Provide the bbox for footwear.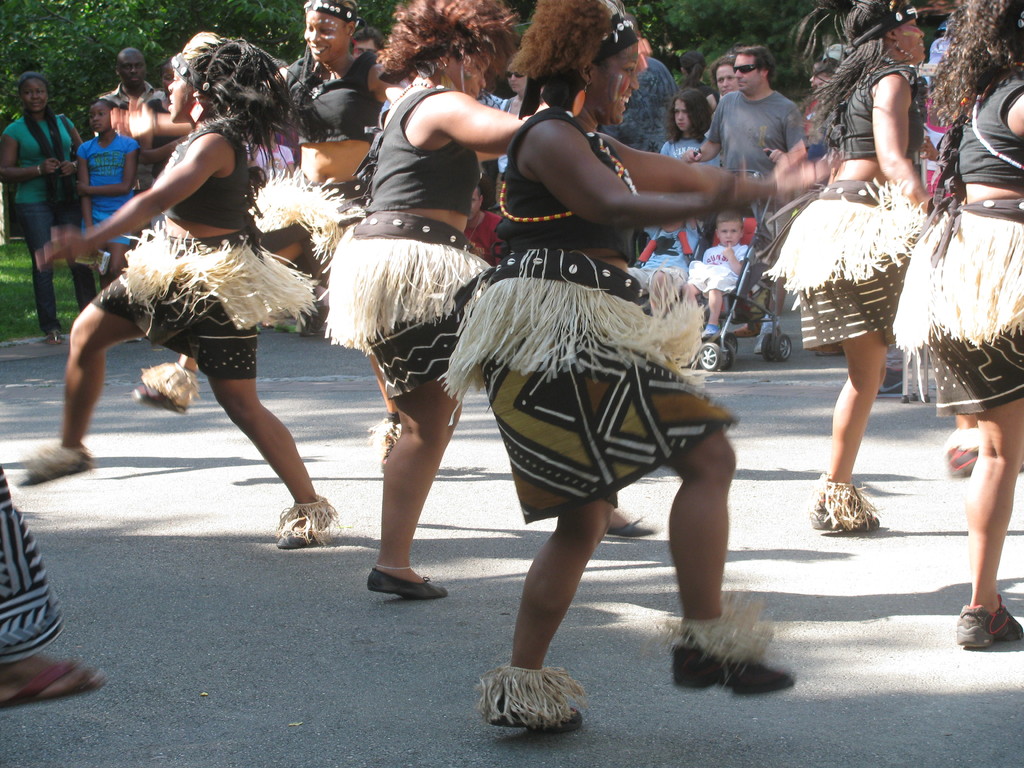
{"x1": 807, "y1": 478, "x2": 873, "y2": 532}.
